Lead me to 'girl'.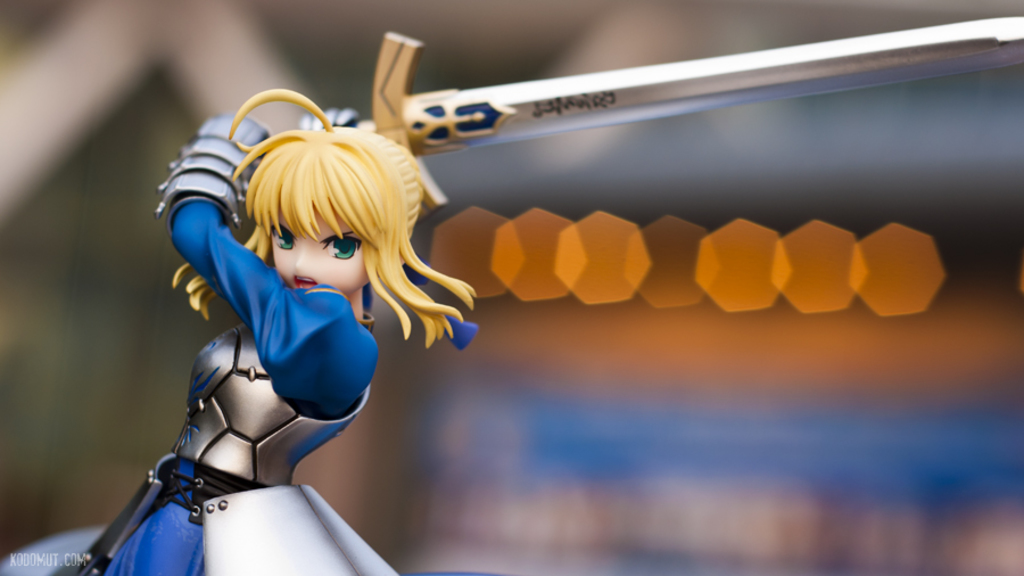
Lead to left=65, top=98, right=487, bottom=575.
